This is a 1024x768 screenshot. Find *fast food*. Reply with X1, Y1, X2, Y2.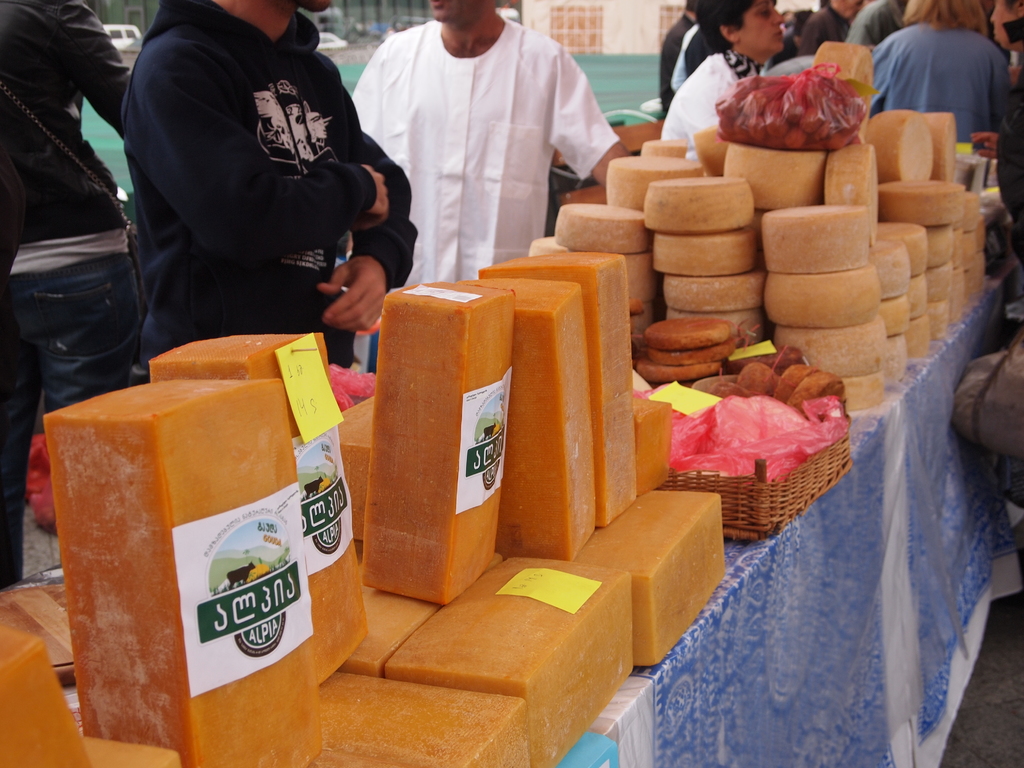
751, 209, 762, 259.
